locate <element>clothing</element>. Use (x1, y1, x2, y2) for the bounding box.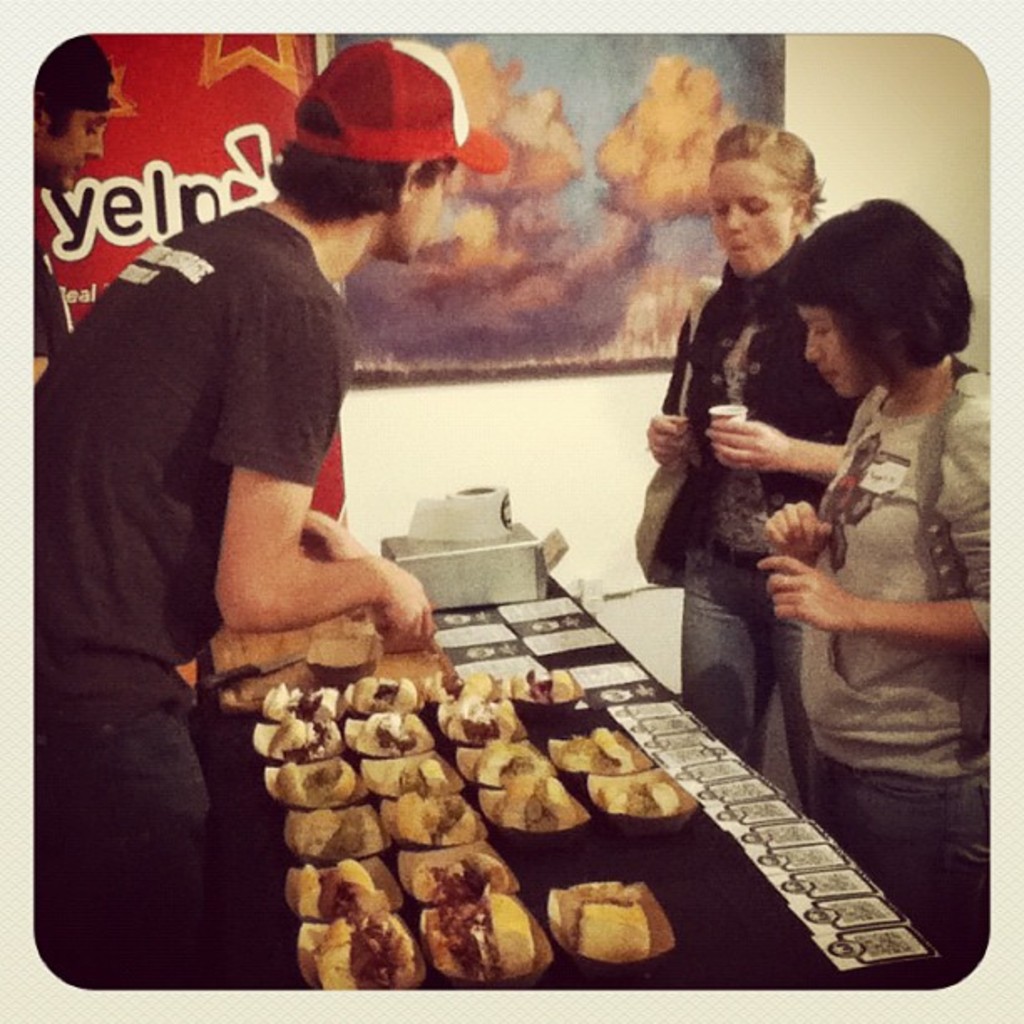
(659, 236, 865, 828).
